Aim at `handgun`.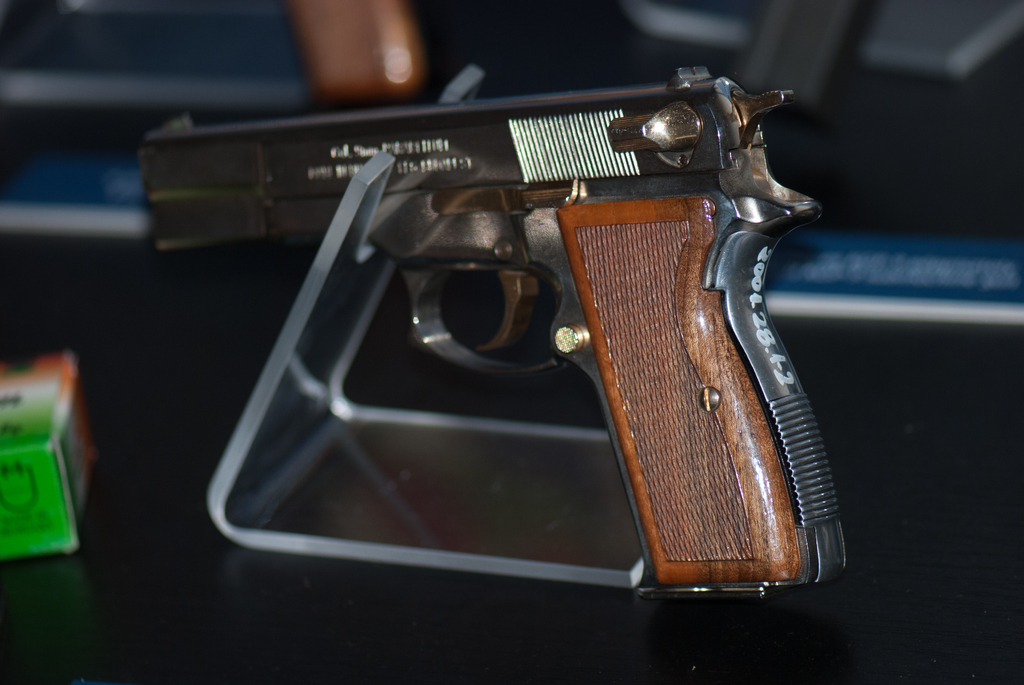
Aimed at [134,64,852,601].
